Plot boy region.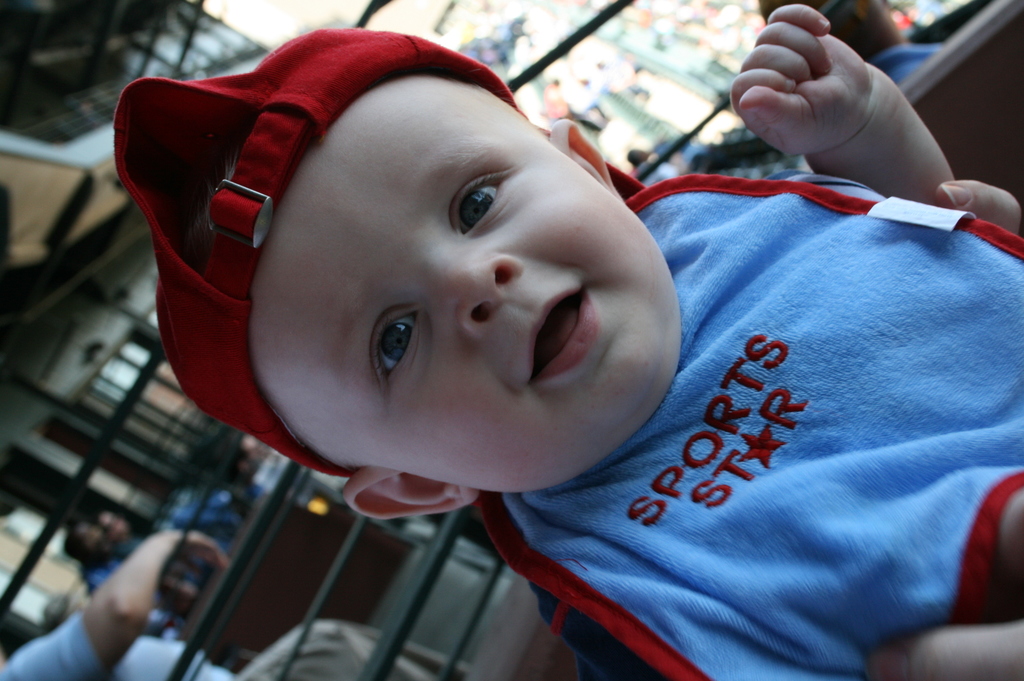
Plotted at [113, 3, 1023, 680].
